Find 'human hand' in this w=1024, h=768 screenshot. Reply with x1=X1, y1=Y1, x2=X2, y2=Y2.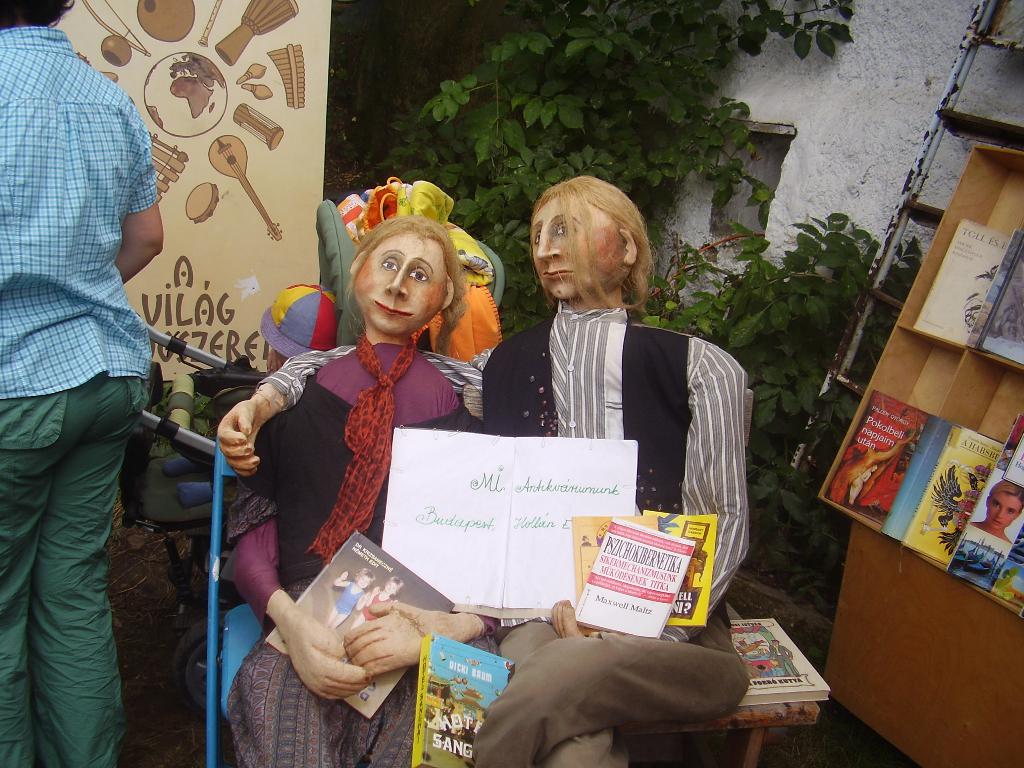
x1=247, y1=575, x2=399, y2=714.
